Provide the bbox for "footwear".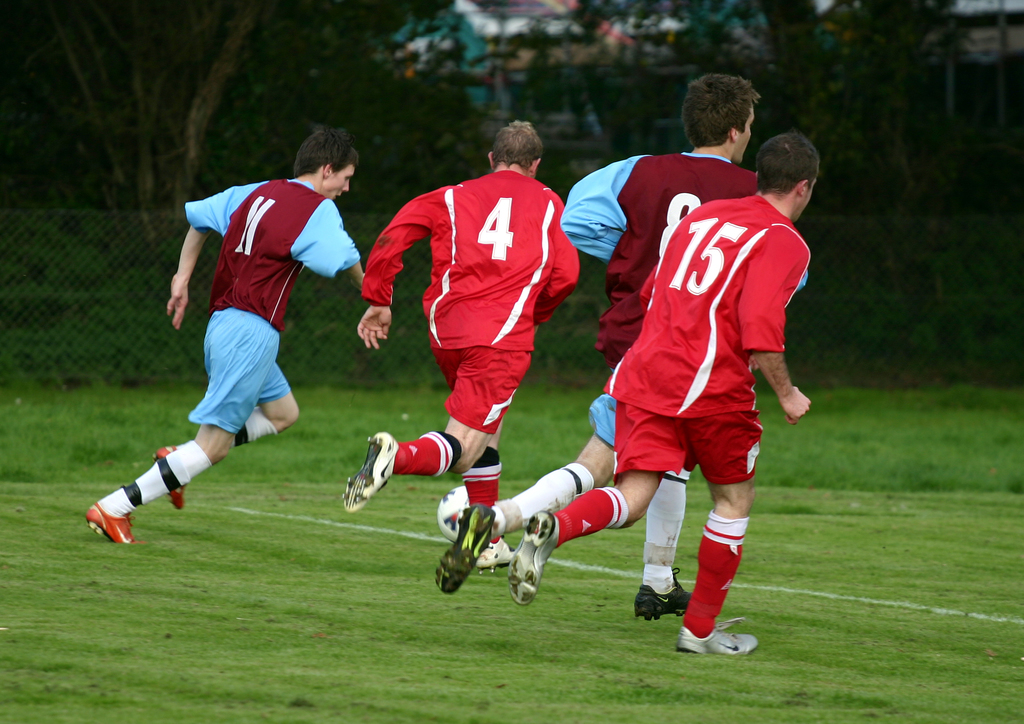
region(635, 568, 692, 624).
